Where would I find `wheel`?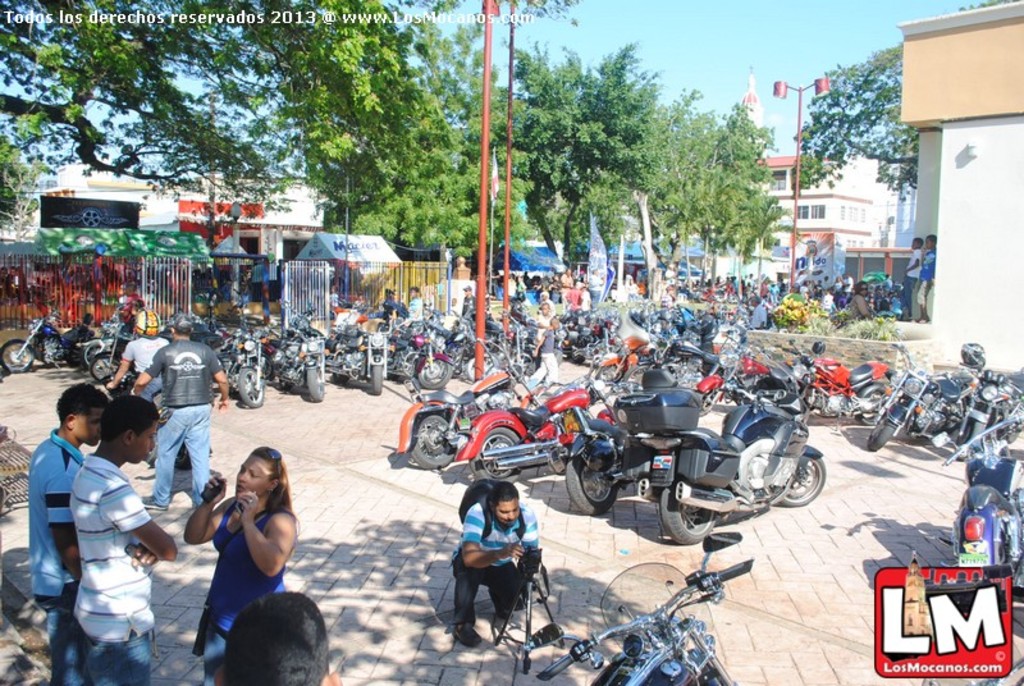
At box(78, 342, 110, 369).
